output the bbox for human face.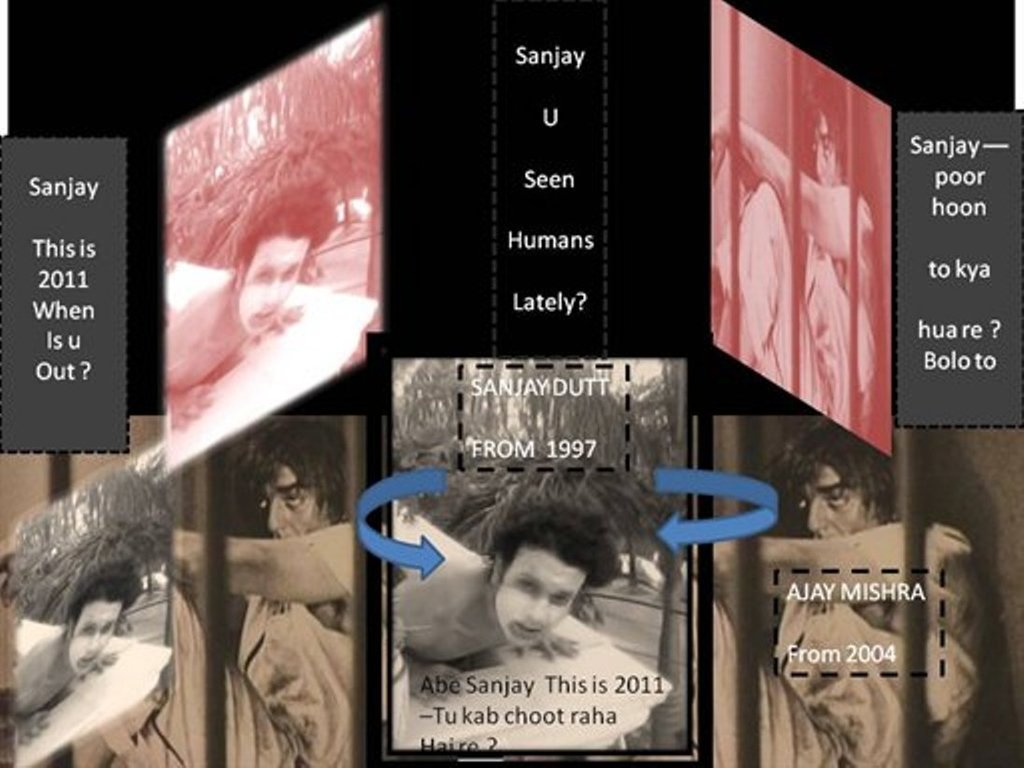
251, 471, 321, 541.
